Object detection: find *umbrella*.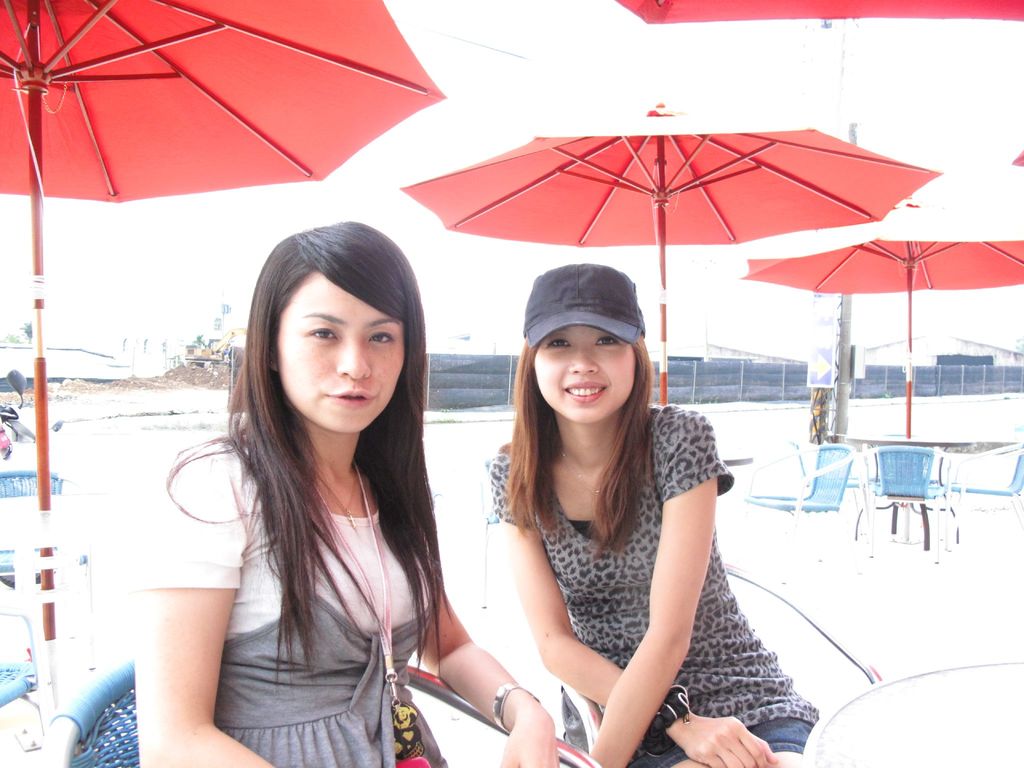
[x1=610, y1=0, x2=1023, y2=24].
